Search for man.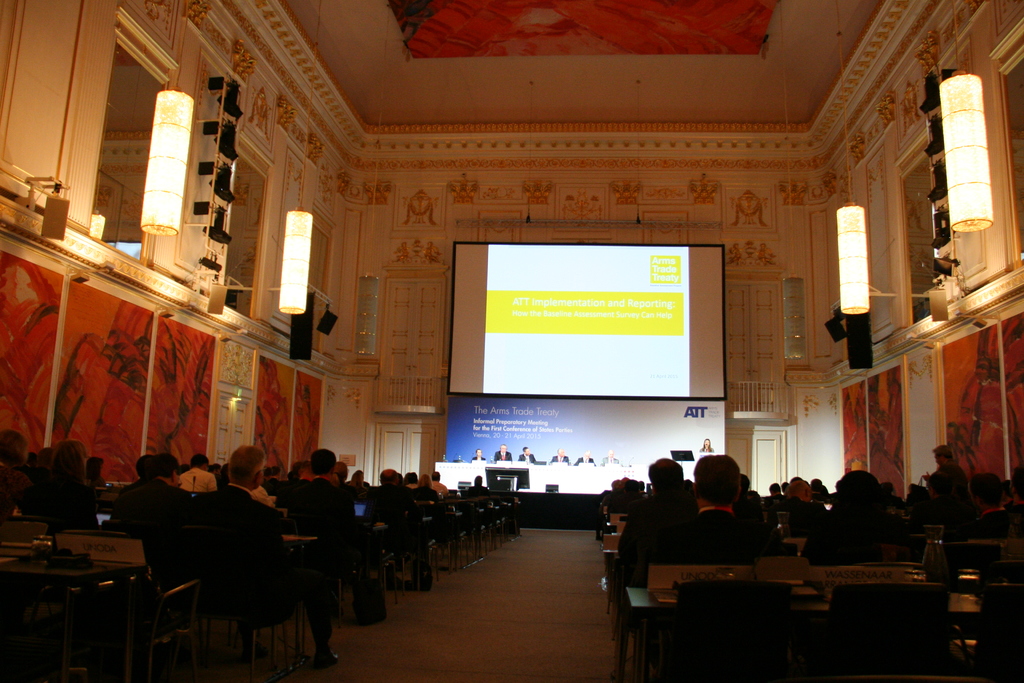
Found at select_region(175, 447, 333, 661).
